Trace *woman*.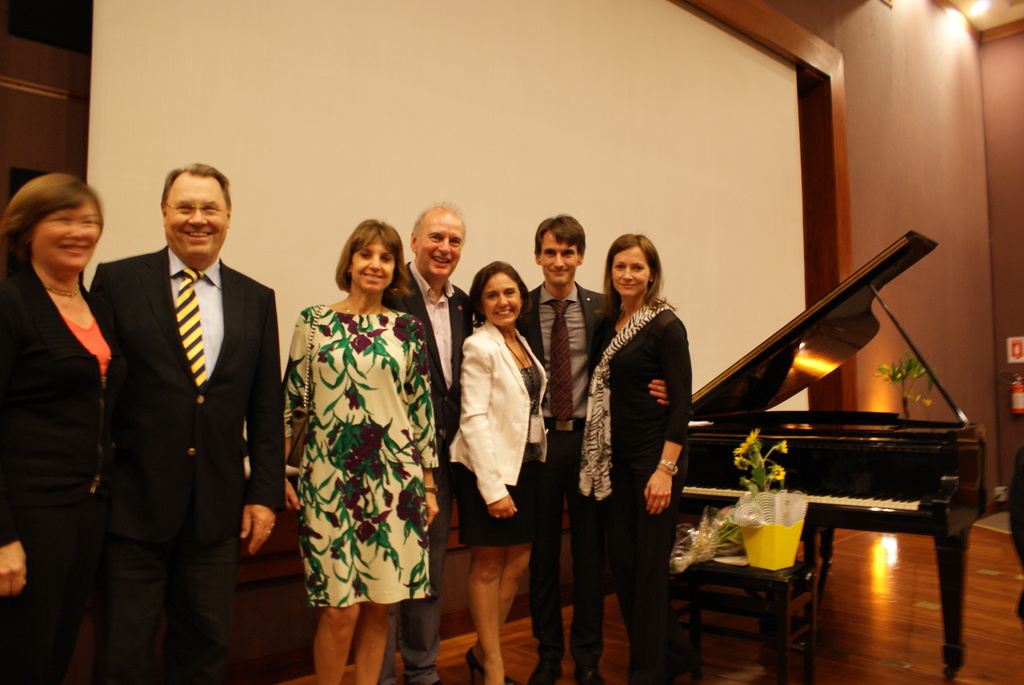
Traced to (left=280, top=221, right=436, bottom=669).
